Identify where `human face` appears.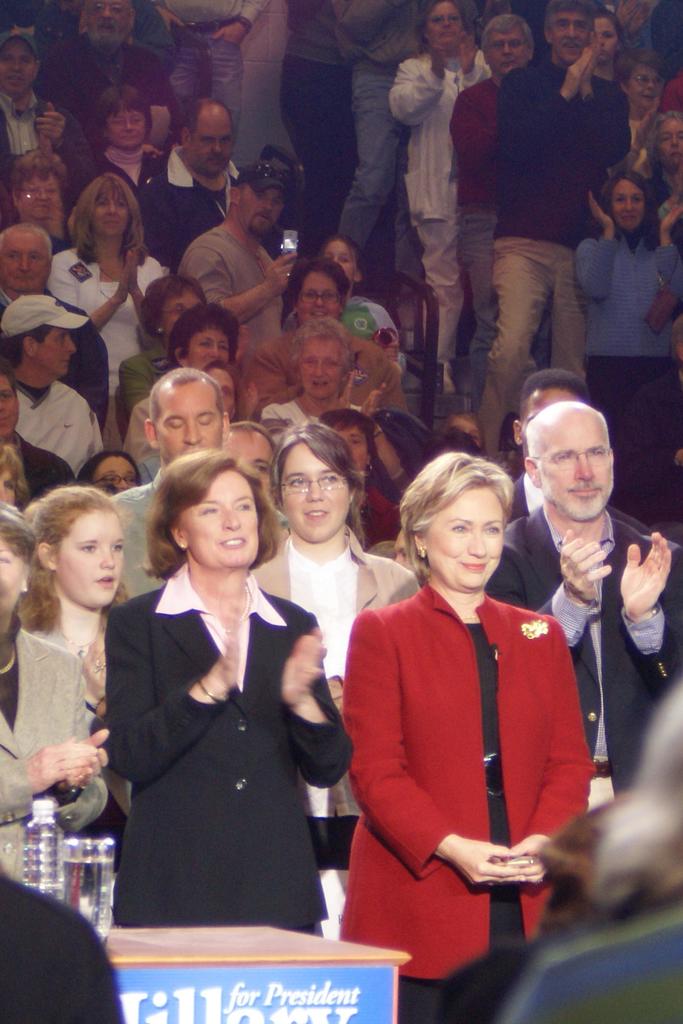
Appears at left=521, top=381, right=575, bottom=431.
